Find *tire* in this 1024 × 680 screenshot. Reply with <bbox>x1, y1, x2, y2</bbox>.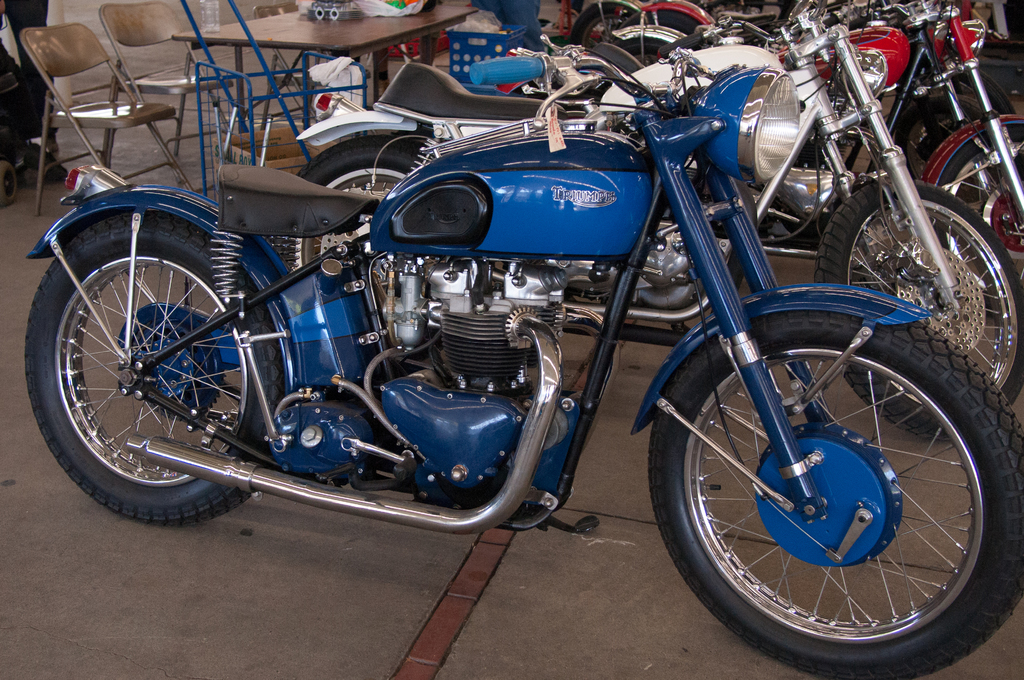
<bbox>571, 3, 636, 45</bbox>.
